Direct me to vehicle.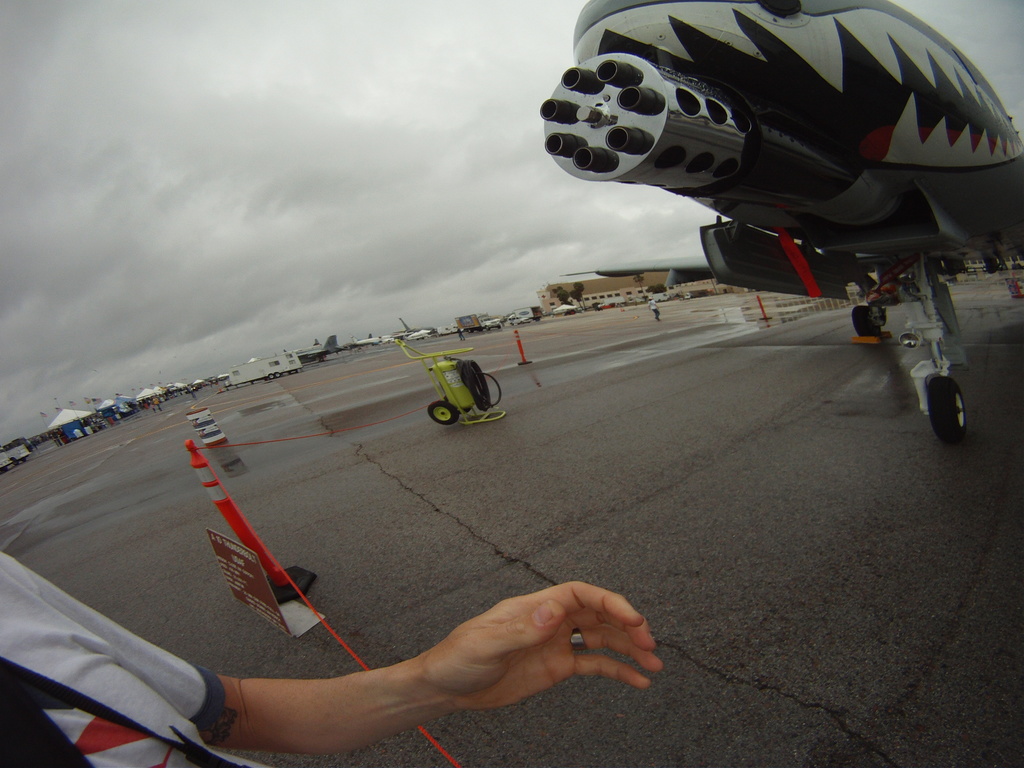
Direction: (left=227, top=349, right=305, bottom=387).
